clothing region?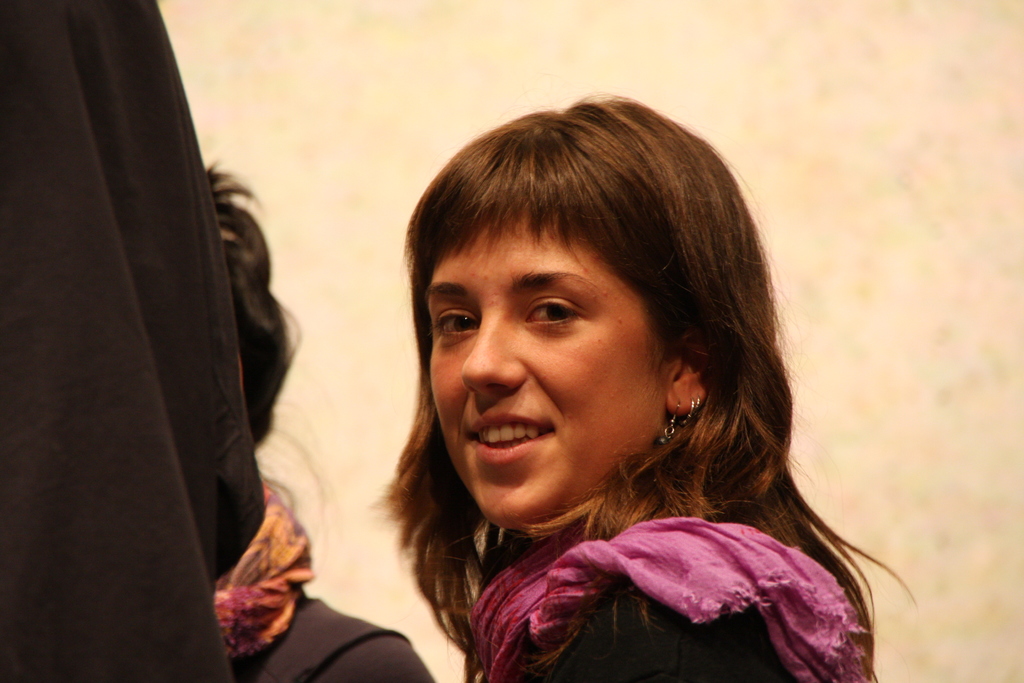
(x1=468, y1=513, x2=877, y2=682)
